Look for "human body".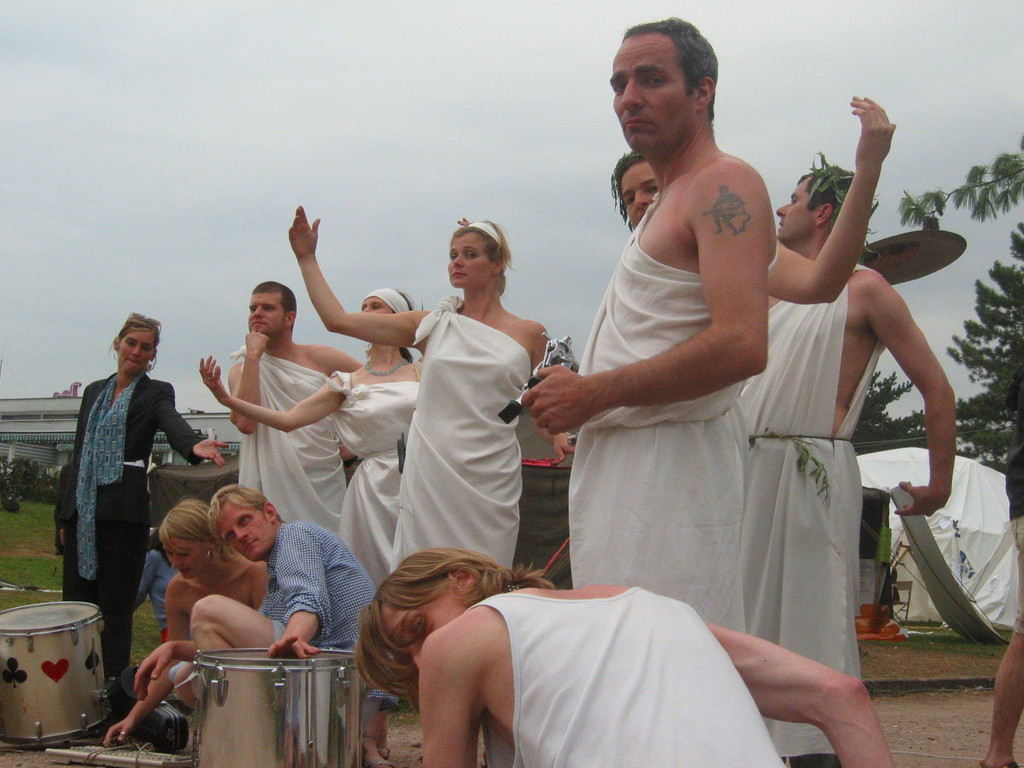
Found: 104/492/270/744.
